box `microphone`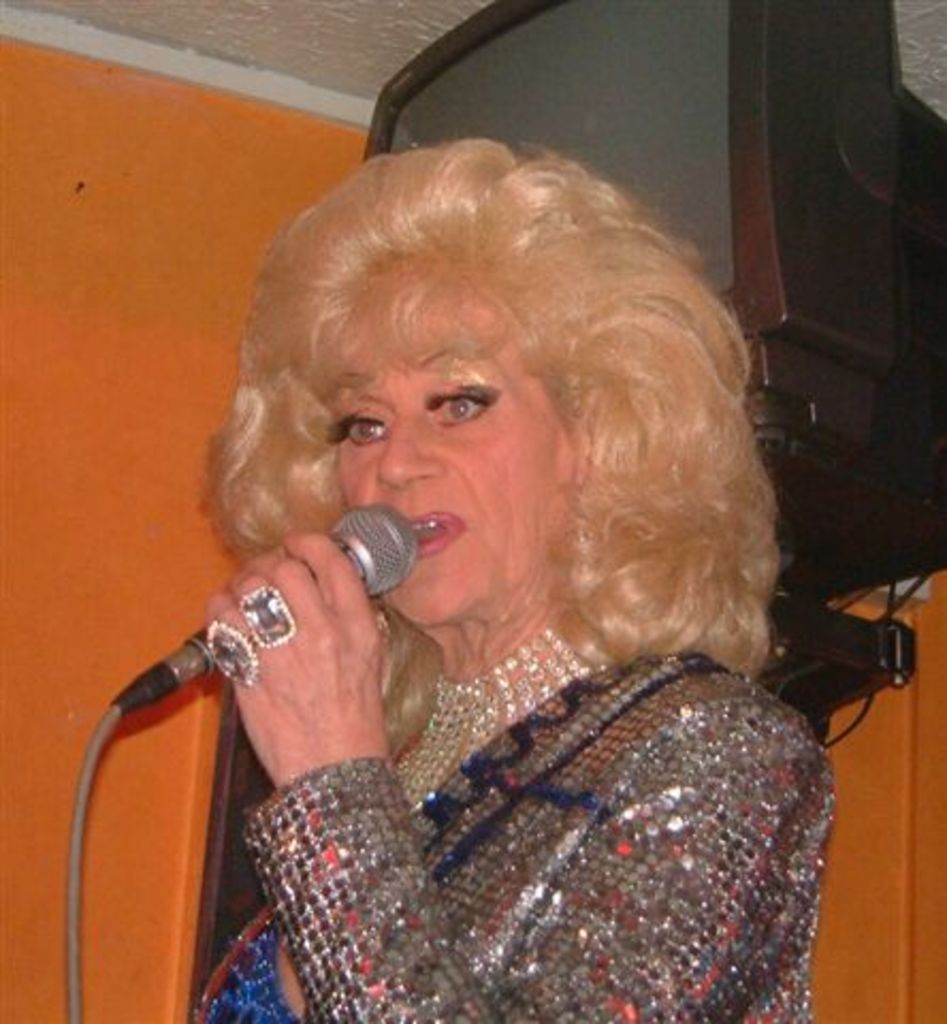
115/499/427/721
